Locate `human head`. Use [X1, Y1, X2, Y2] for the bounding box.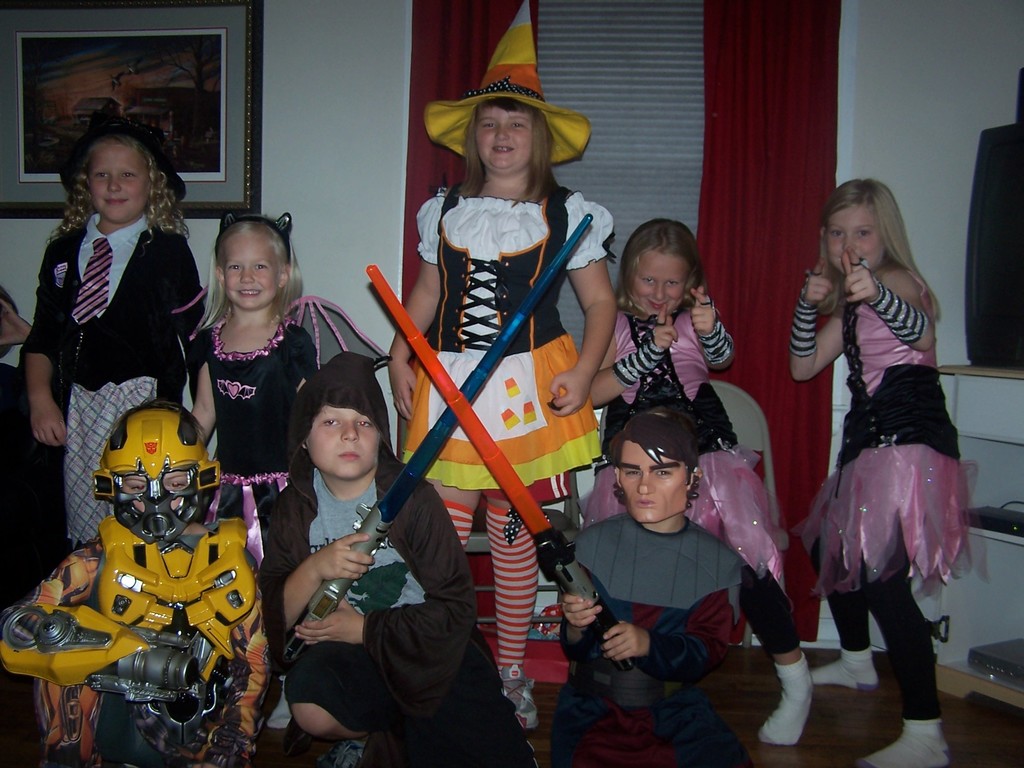
[297, 366, 387, 484].
